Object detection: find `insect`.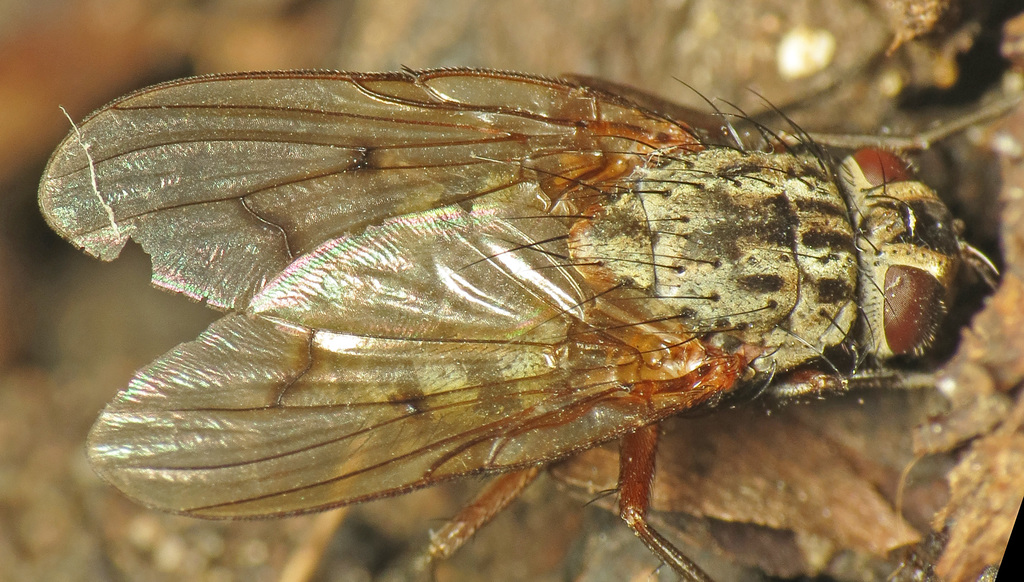
bbox=(30, 61, 997, 581).
